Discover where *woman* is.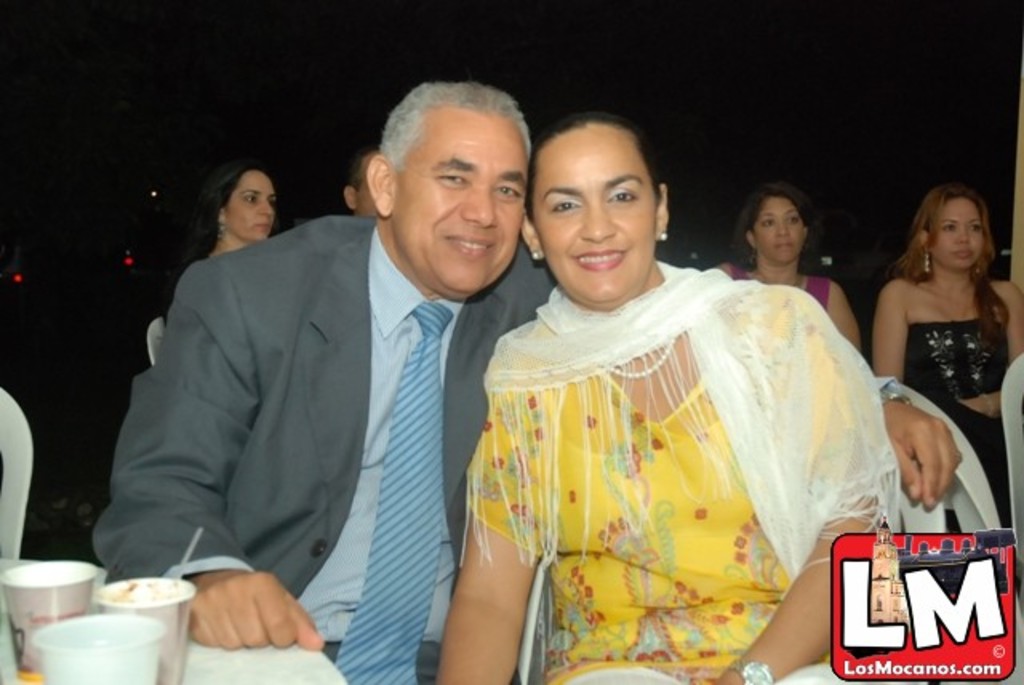
Discovered at rect(866, 184, 1022, 523).
